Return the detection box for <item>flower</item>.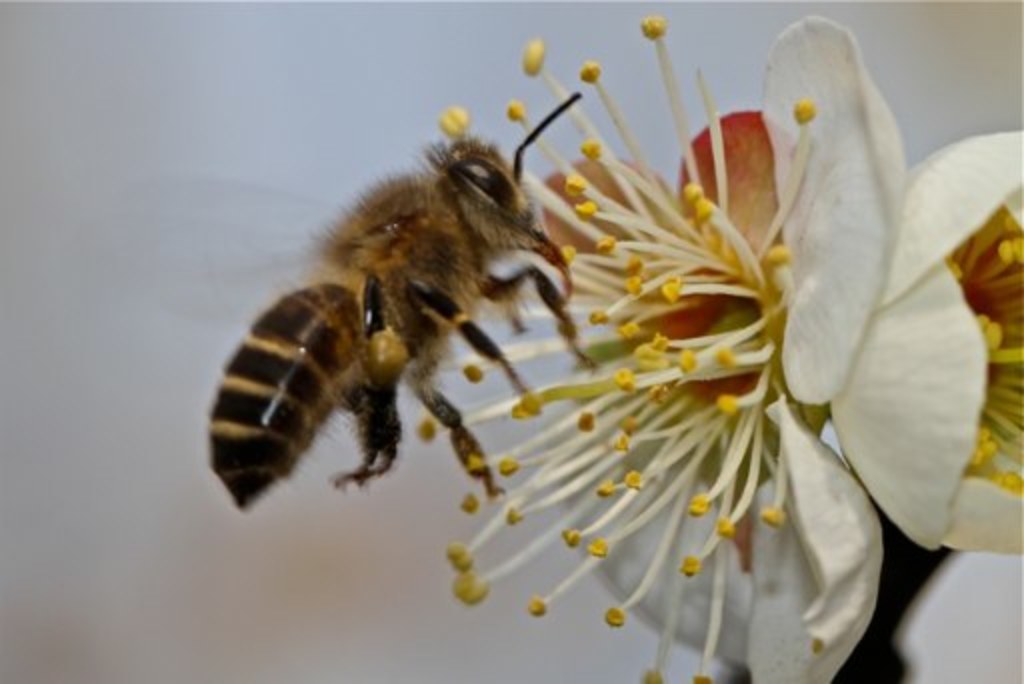
l=832, t=122, r=1022, b=570.
